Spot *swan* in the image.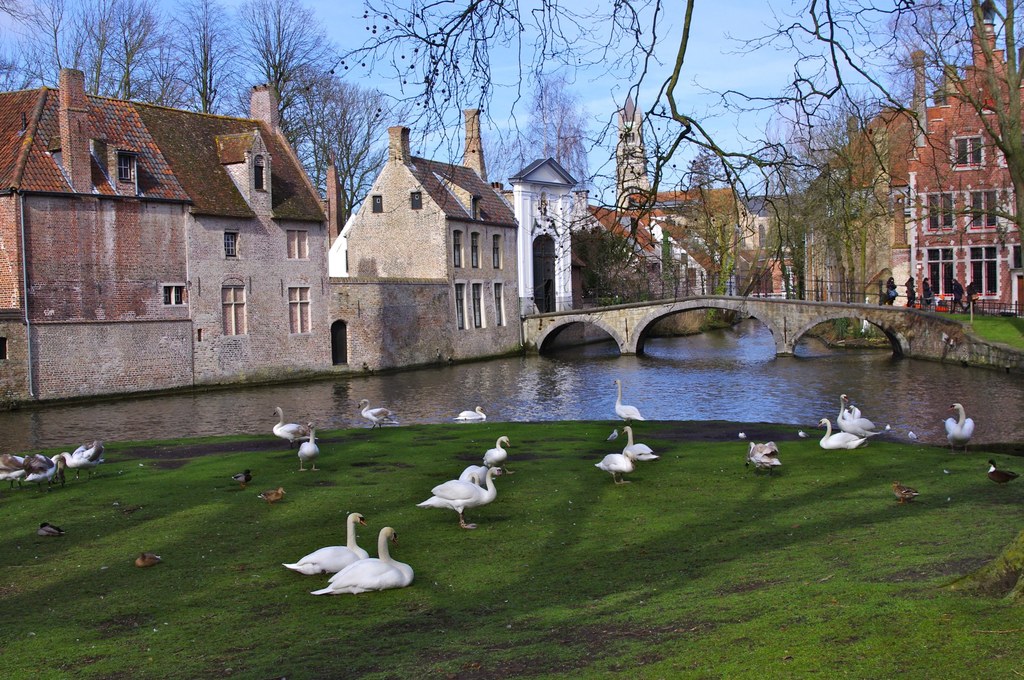
*swan* found at 904, 430, 919, 440.
